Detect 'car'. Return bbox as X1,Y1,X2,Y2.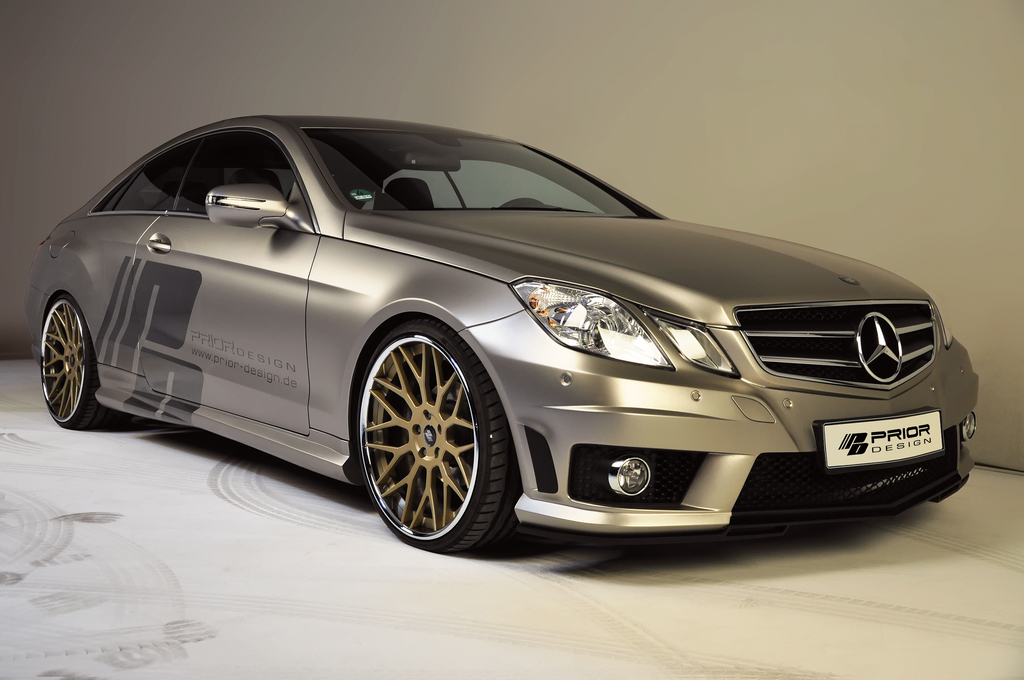
18,109,986,564.
